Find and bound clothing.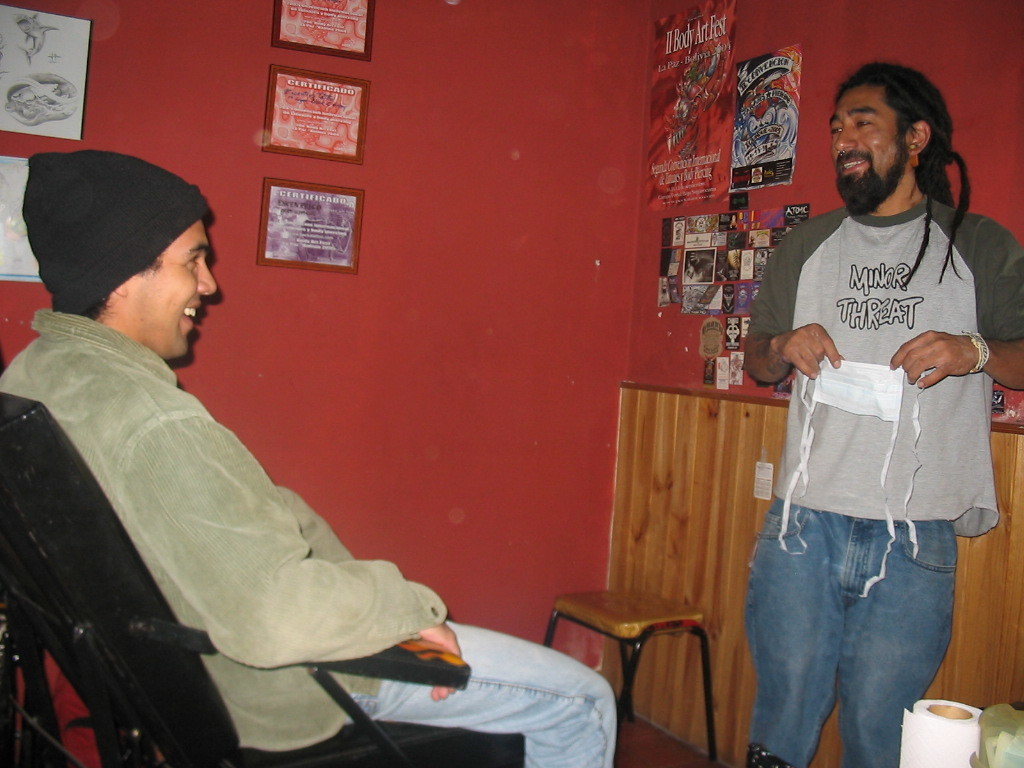
Bound: 0/307/619/767.
